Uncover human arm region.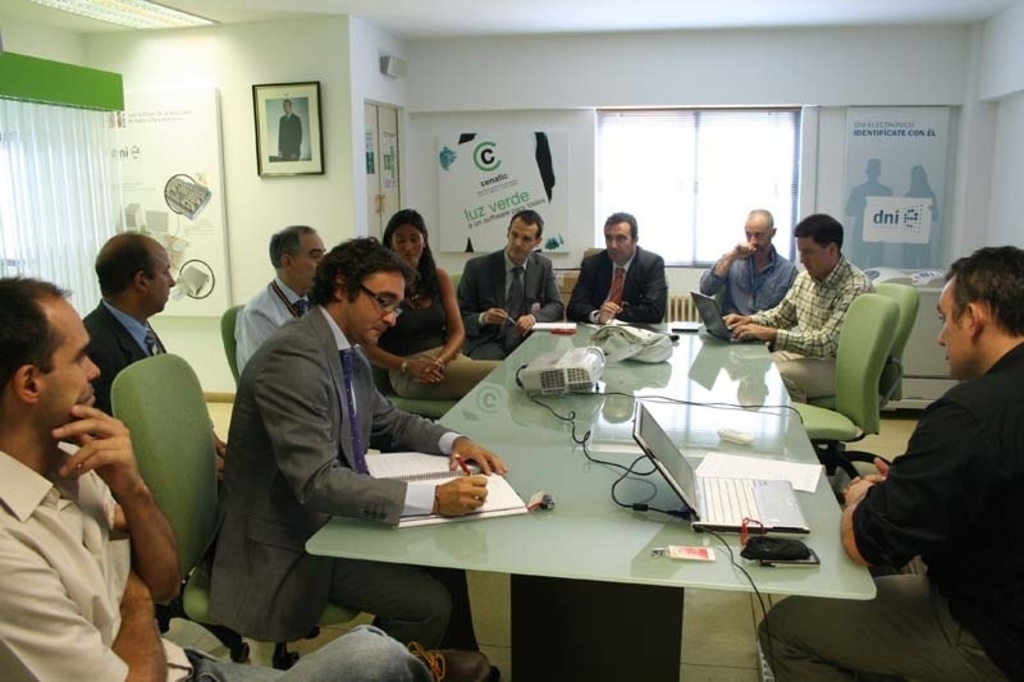
Uncovered: l=699, t=243, r=754, b=297.
